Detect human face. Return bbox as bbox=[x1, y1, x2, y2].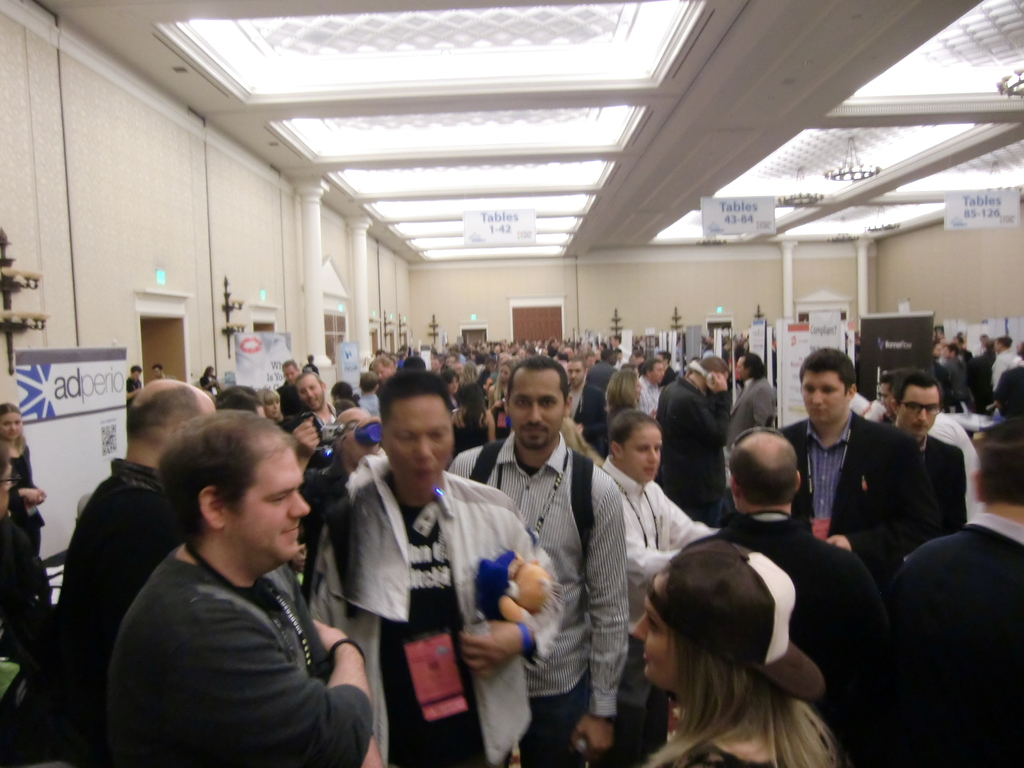
bbox=[799, 369, 847, 420].
